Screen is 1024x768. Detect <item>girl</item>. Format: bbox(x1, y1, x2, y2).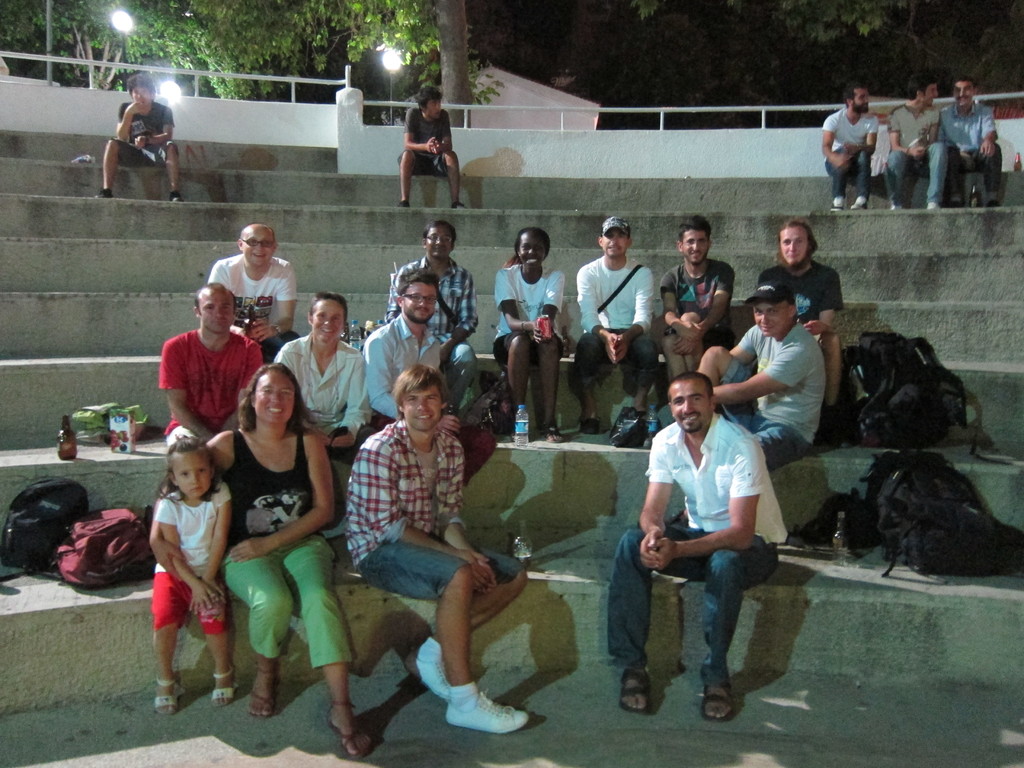
bbox(491, 232, 563, 445).
